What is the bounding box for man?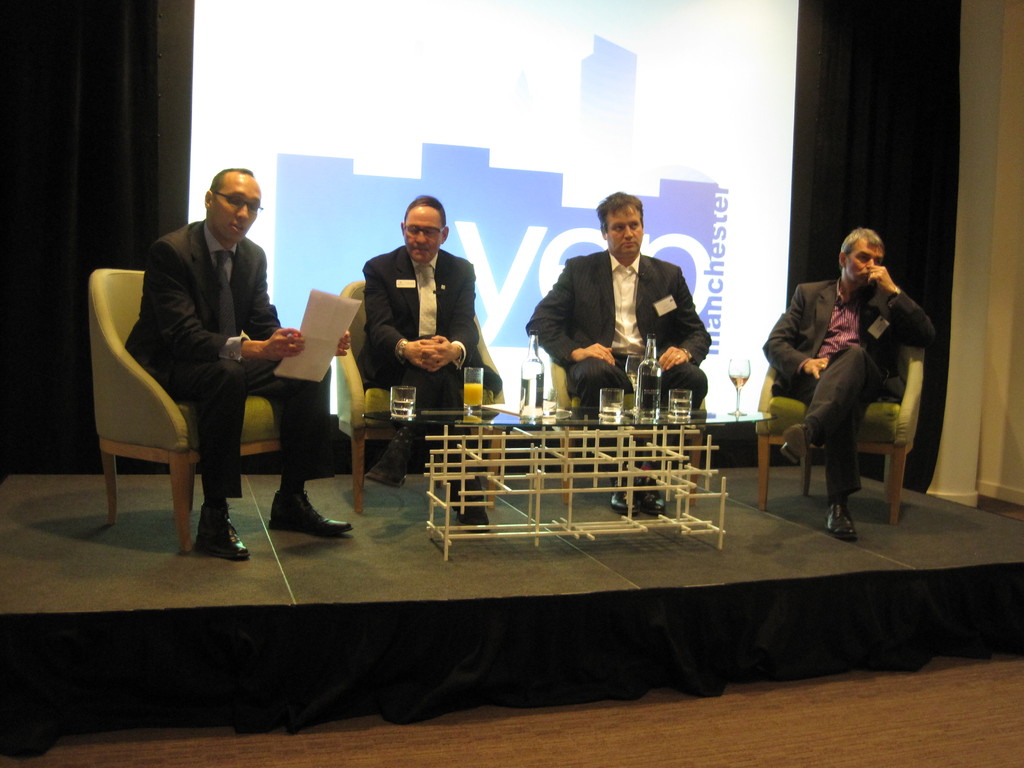
left=522, top=188, right=711, bottom=516.
